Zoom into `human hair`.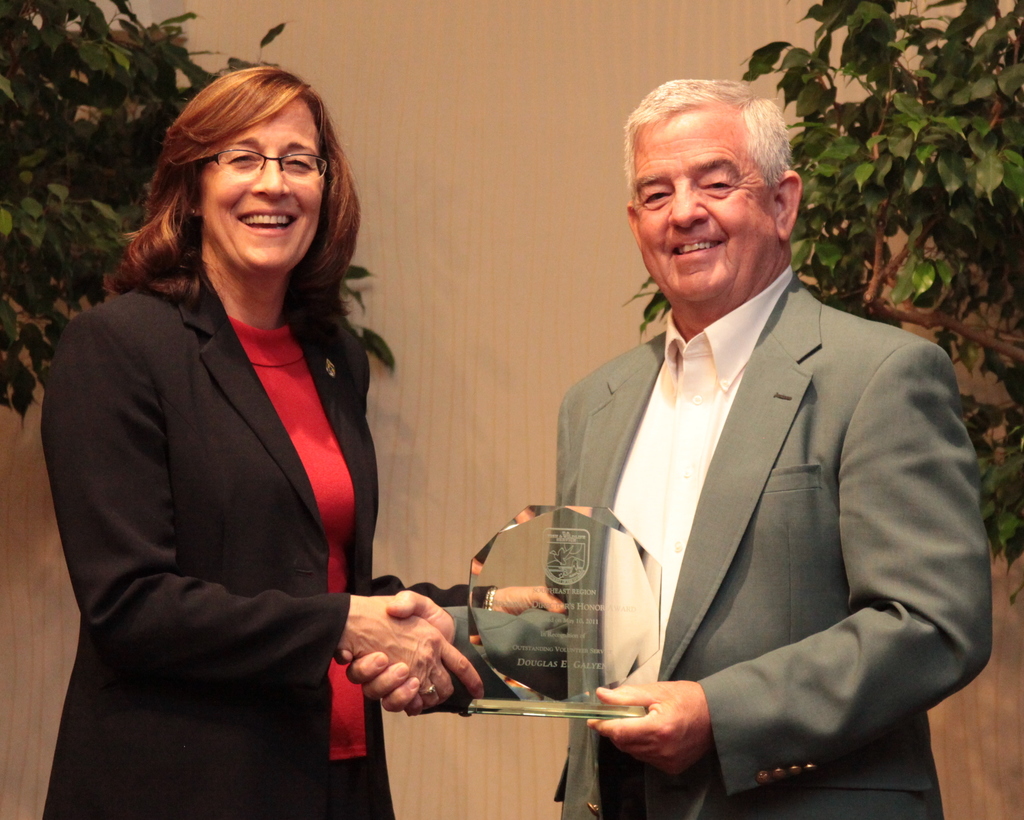
Zoom target: (102, 68, 371, 373).
